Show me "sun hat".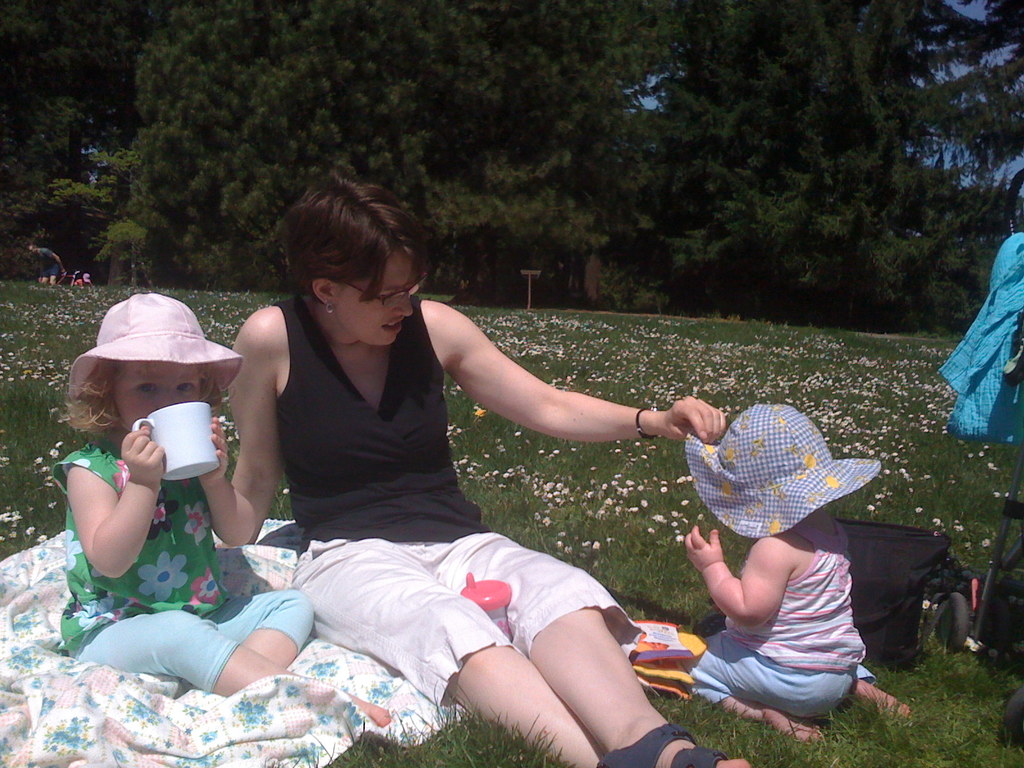
"sun hat" is here: [x1=687, y1=403, x2=880, y2=543].
